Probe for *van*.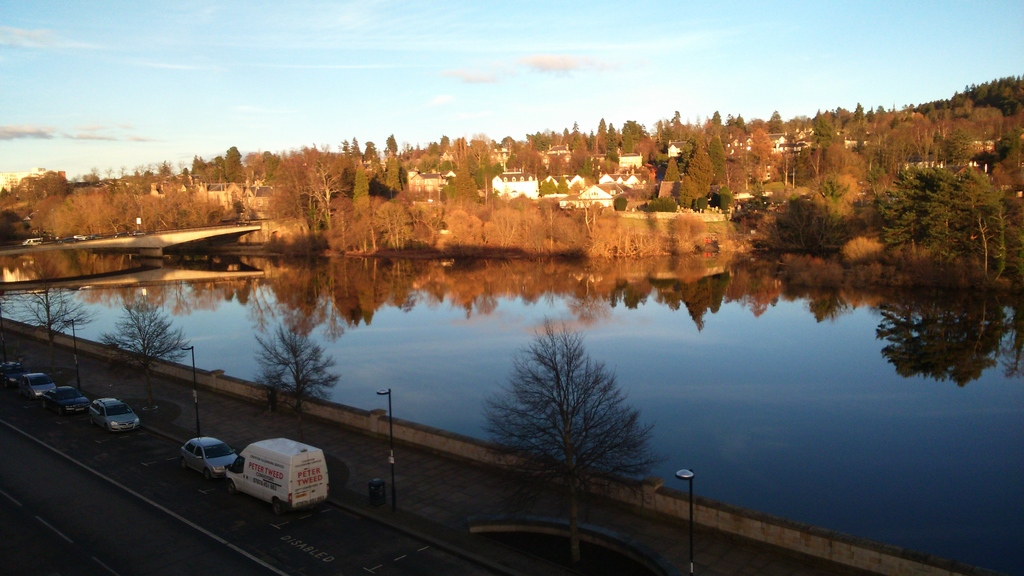
Probe result: [223,435,332,518].
